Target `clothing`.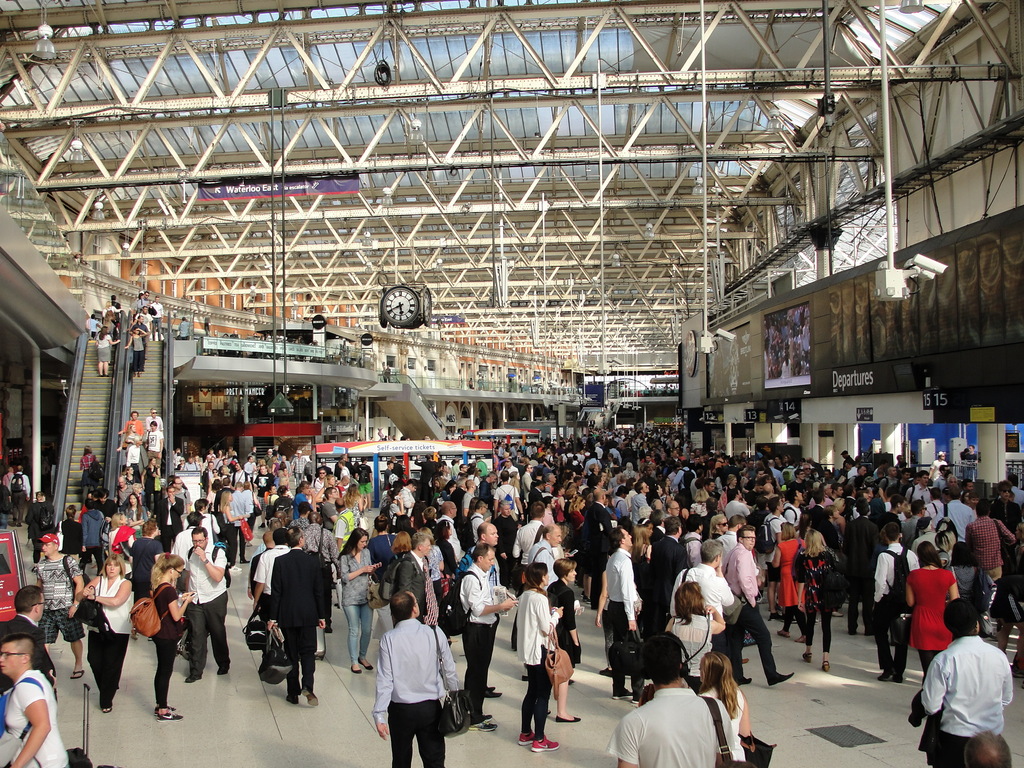
Target region: (671,559,728,636).
